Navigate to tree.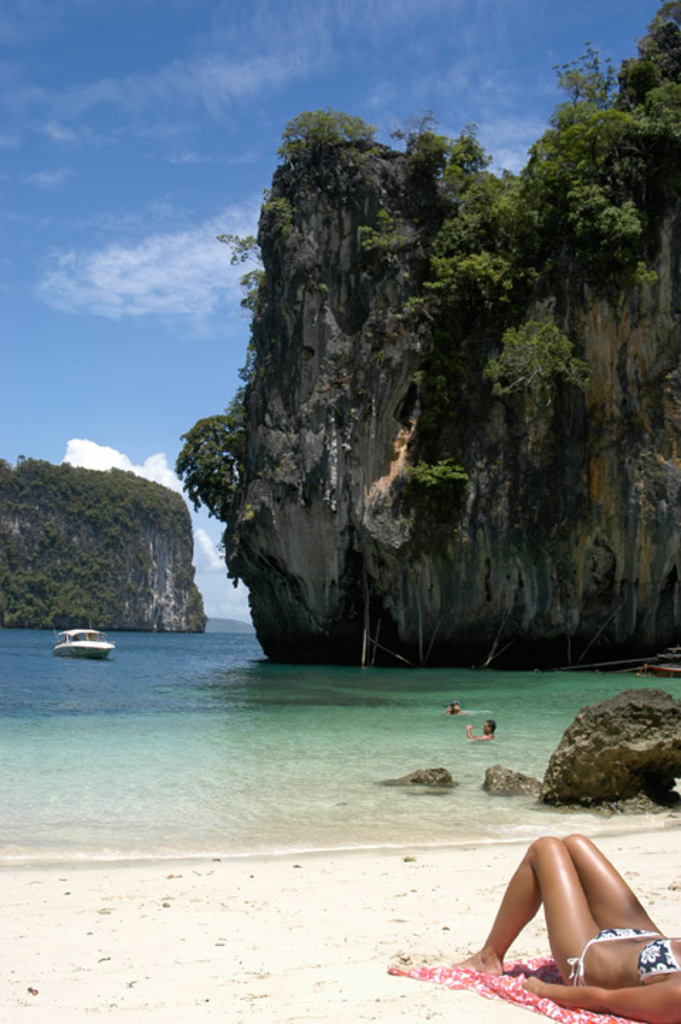
Navigation target: x1=165 y1=410 x2=245 y2=532.
